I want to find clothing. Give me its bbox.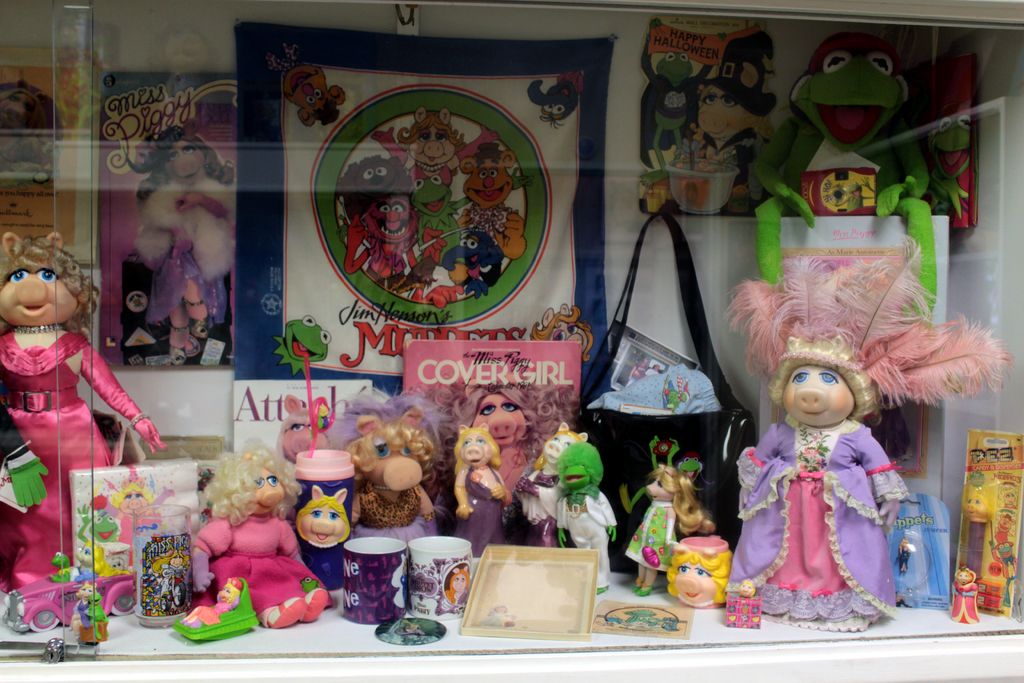
left=963, top=523, right=987, bottom=570.
